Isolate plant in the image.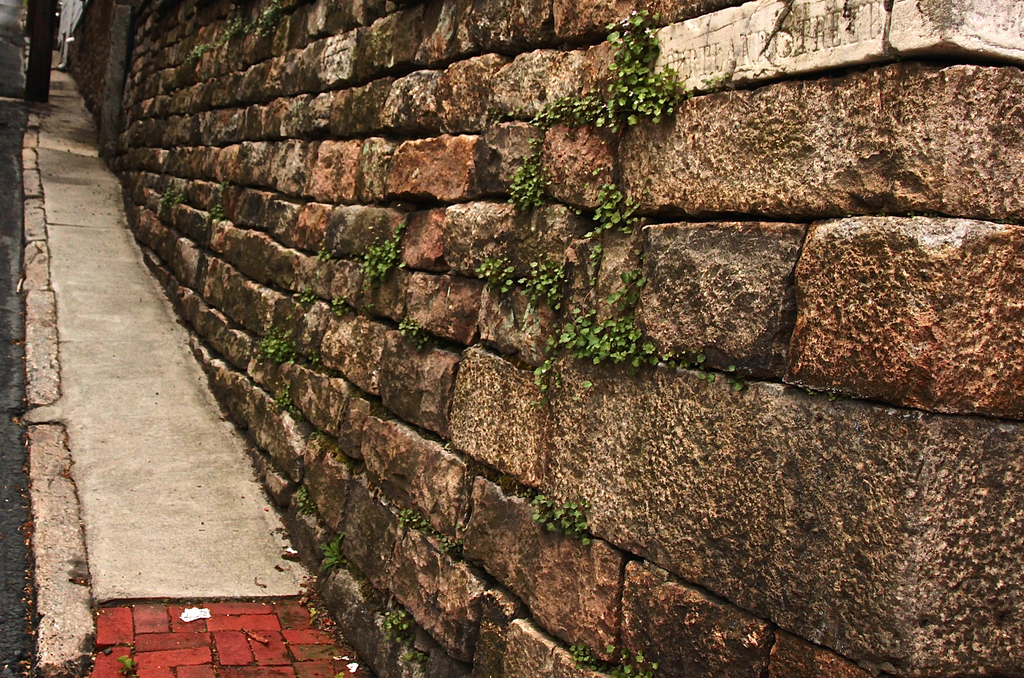
Isolated region: pyautogui.locateOnScreen(113, 643, 145, 675).
